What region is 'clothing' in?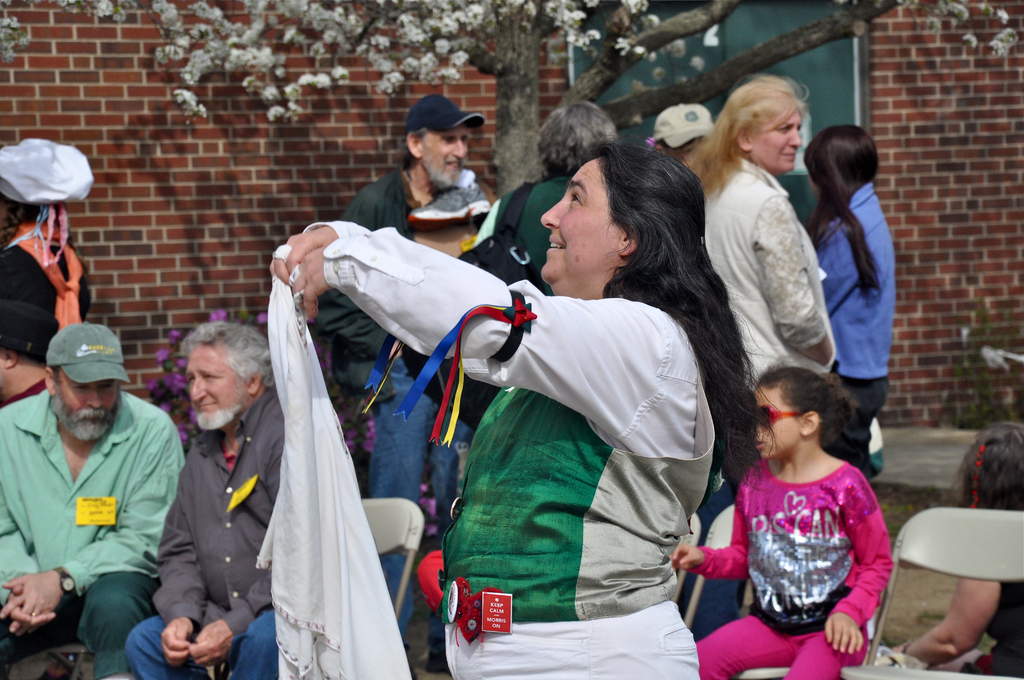
(left=687, top=451, right=901, bottom=679).
